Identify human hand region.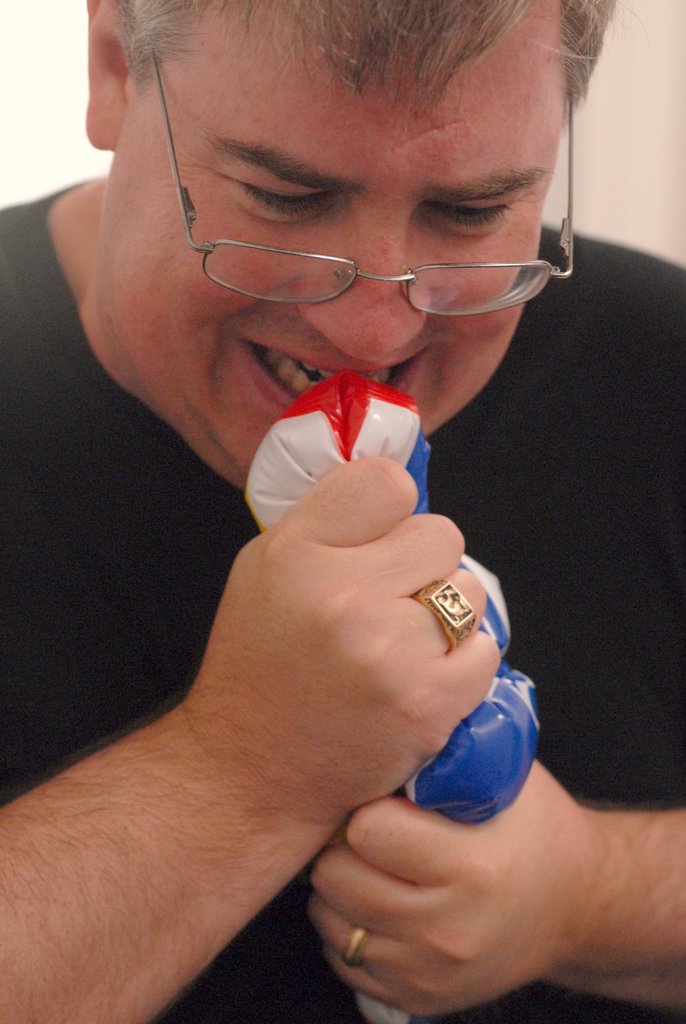
Region: (252,754,651,1011).
